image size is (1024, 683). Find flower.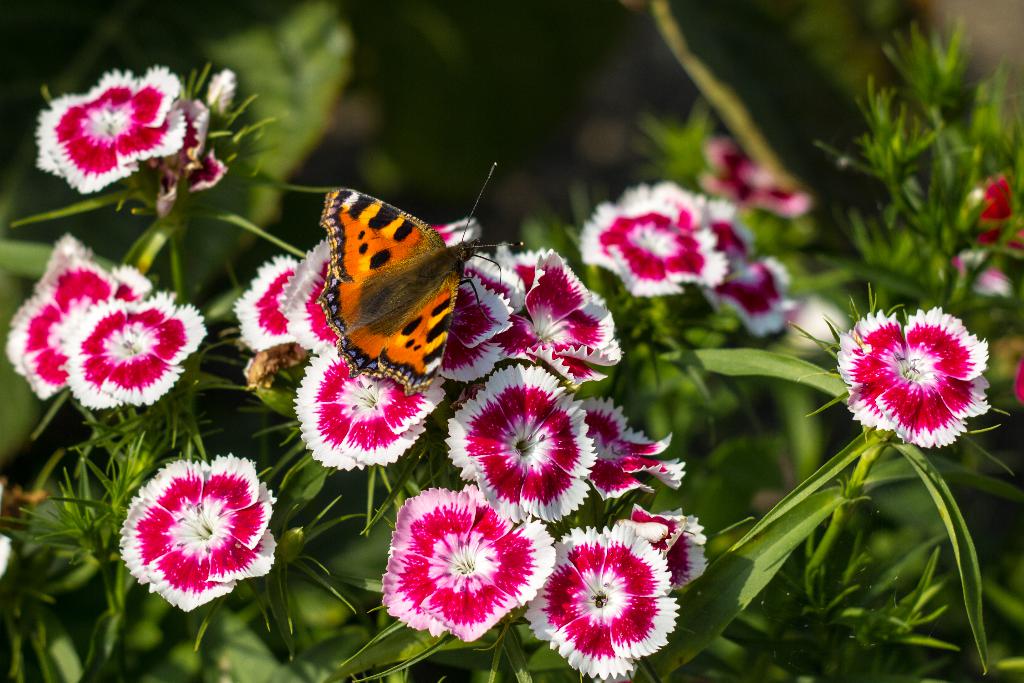
crop(840, 308, 992, 446).
